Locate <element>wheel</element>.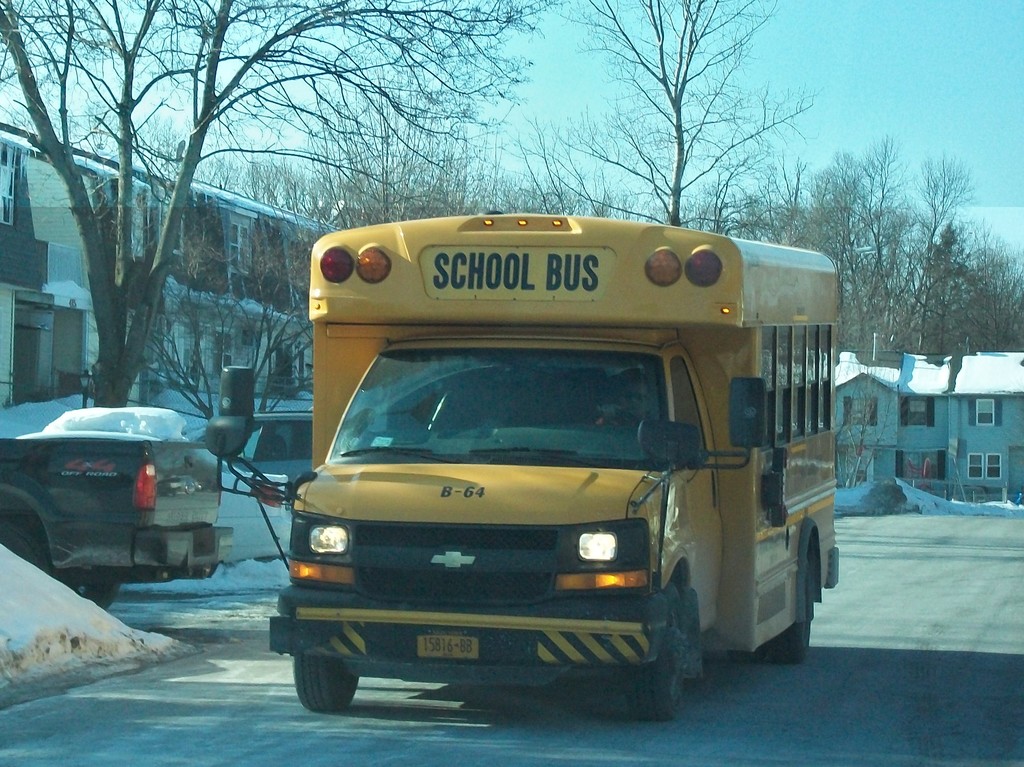
Bounding box: Rect(67, 584, 117, 608).
